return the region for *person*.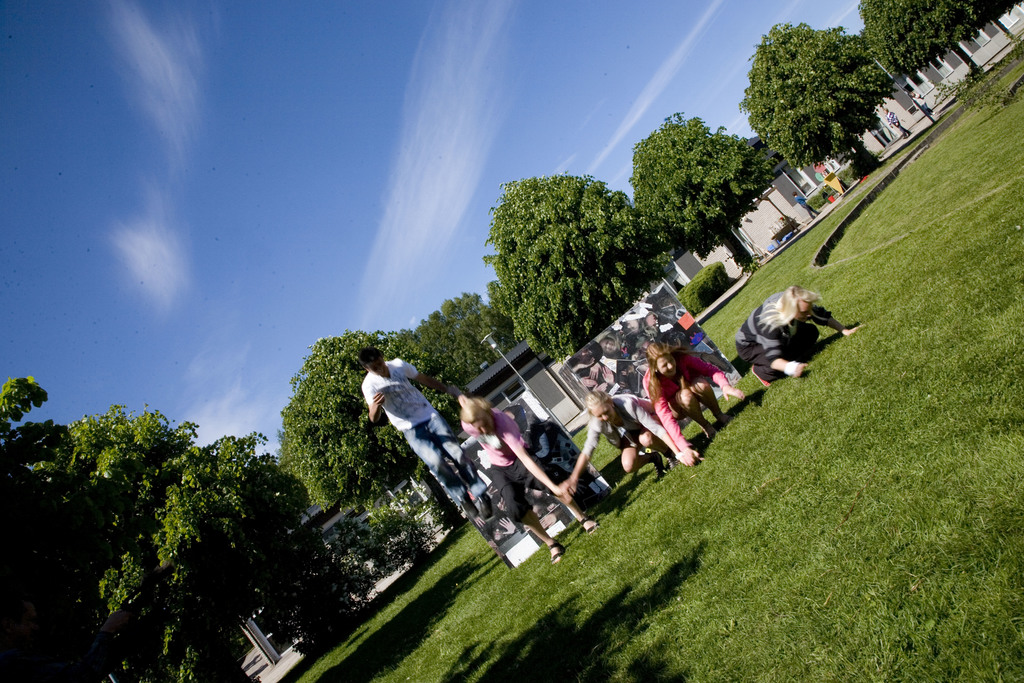
crop(885, 104, 911, 138).
